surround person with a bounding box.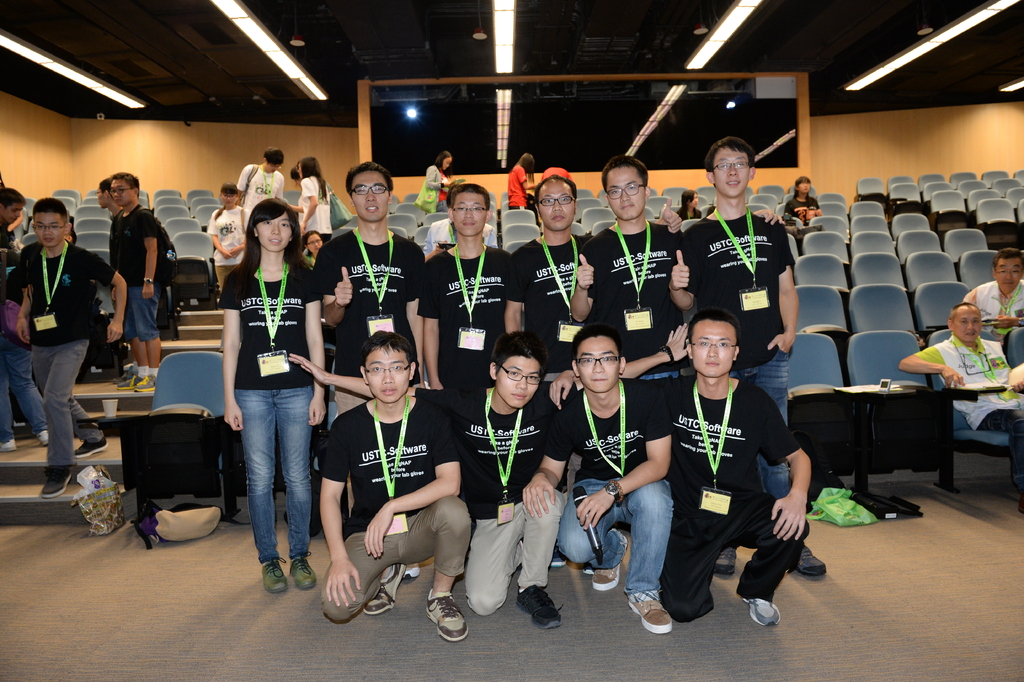
(203, 183, 262, 301).
